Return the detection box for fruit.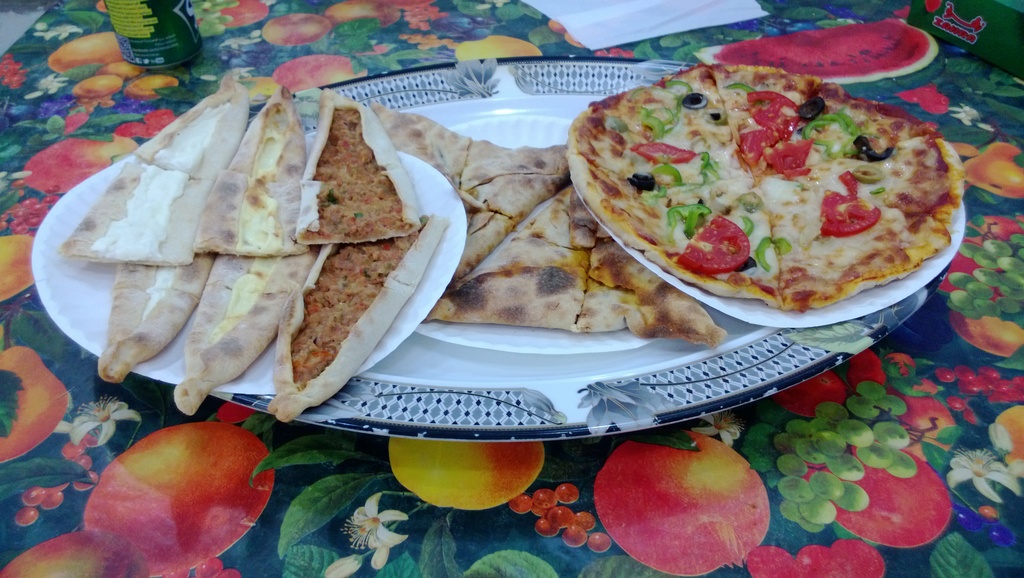
l=47, t=26, r=129, b=72.
